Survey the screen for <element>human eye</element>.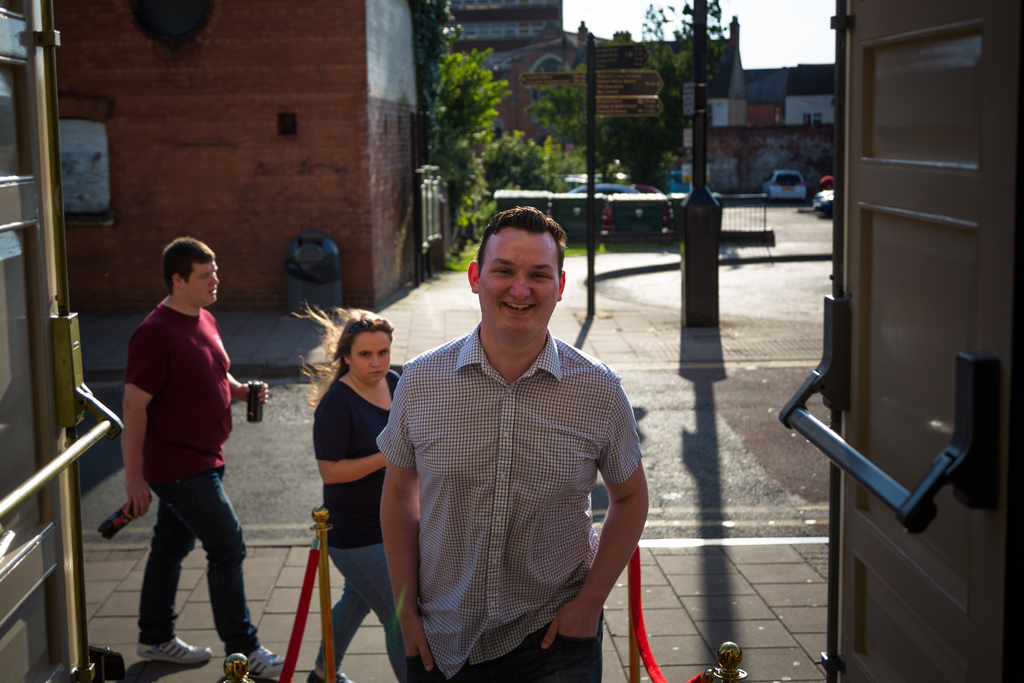
Survey found: 486 263 515 280.
